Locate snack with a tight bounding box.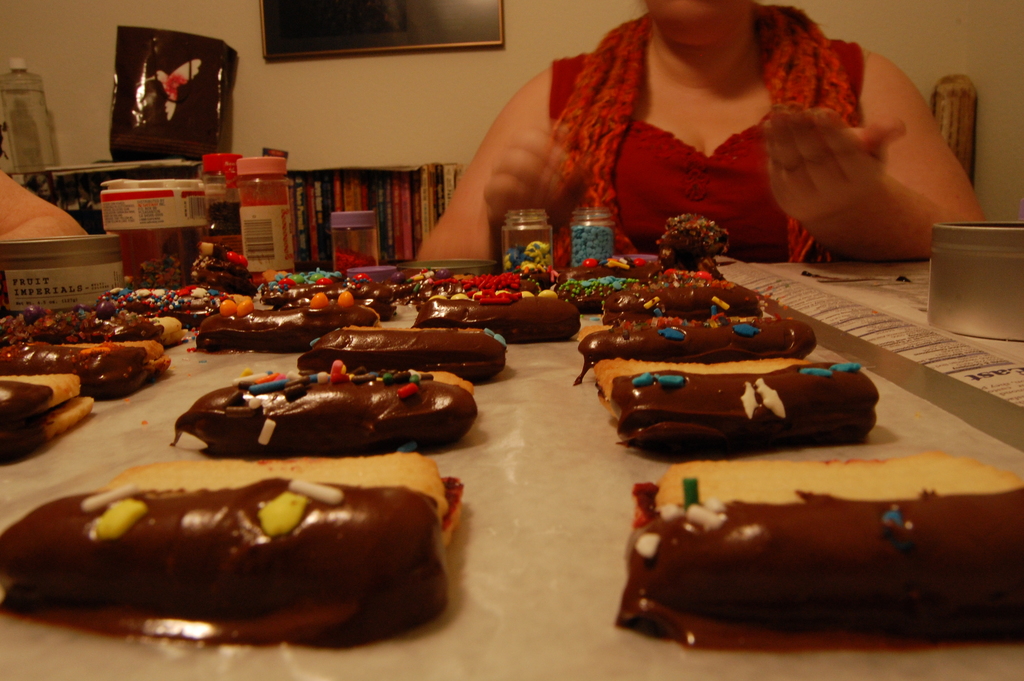
[x1=0, y1=372, x2=95, y2=451].
